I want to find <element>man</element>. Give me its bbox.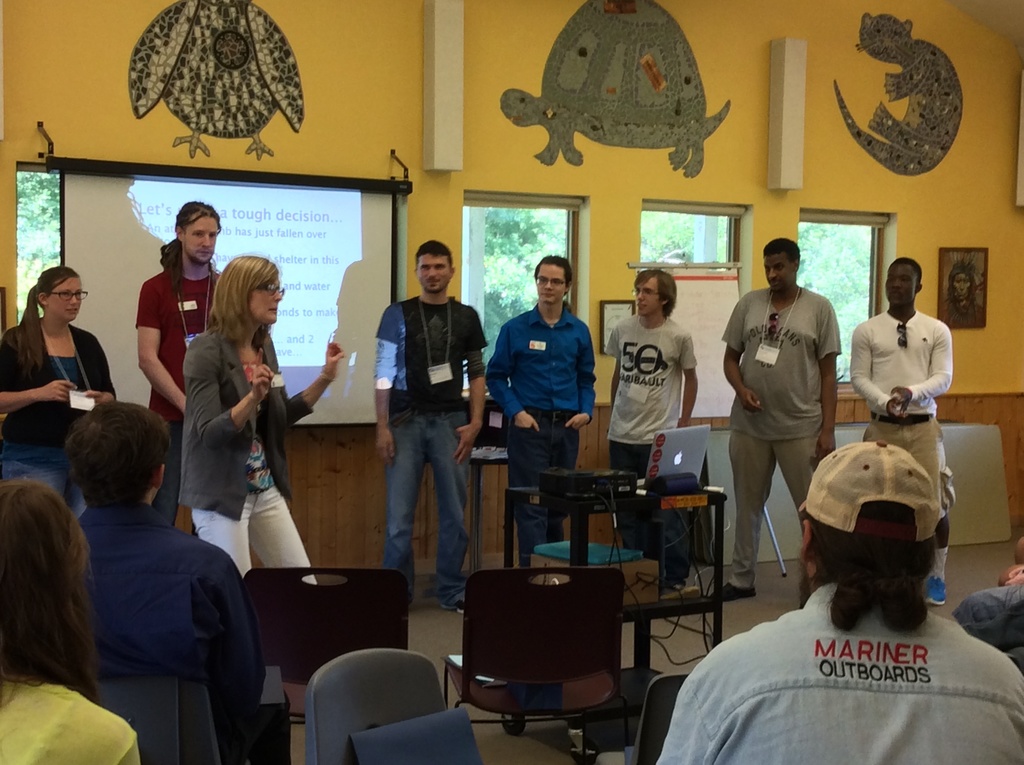
rect(733, 254, 860, 547).
